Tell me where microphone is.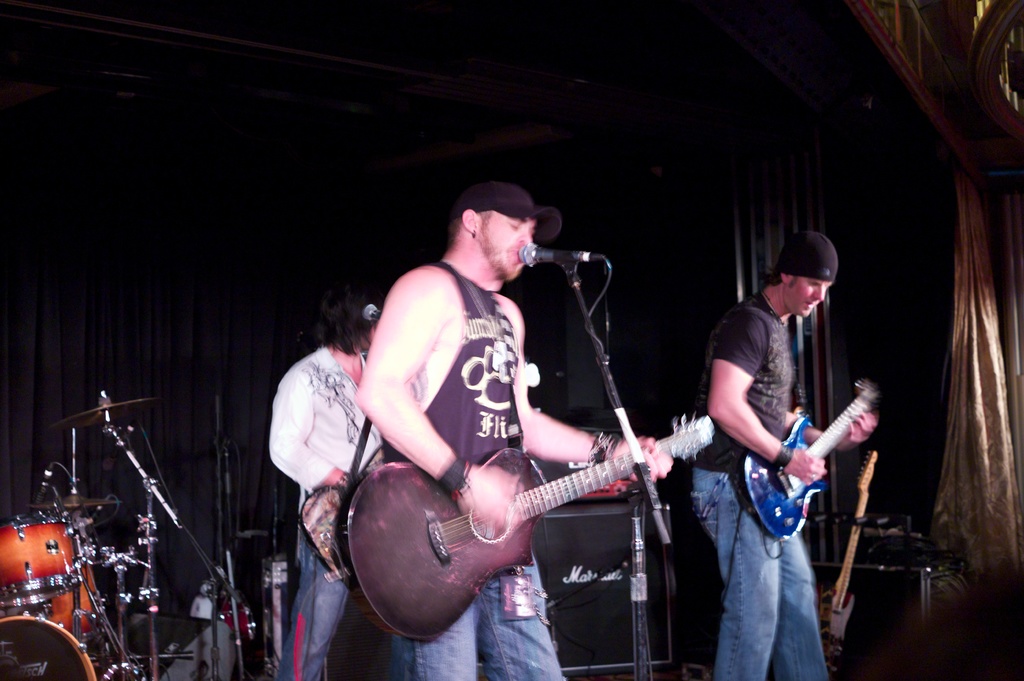
microphone is at left=514, top=240, right=614, bottom=269.
